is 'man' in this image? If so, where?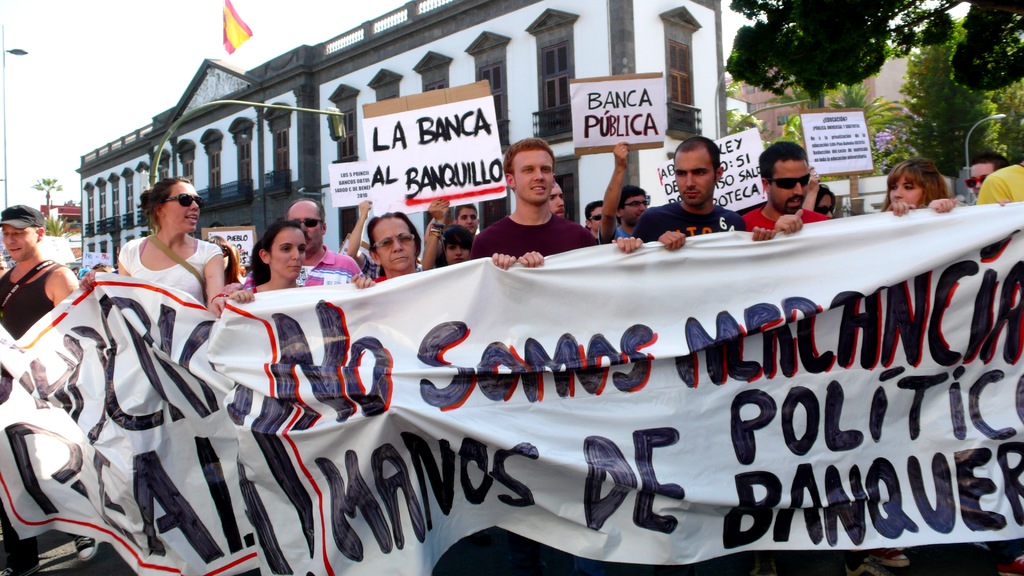
Yes, at (548, 179, 568, 218).
